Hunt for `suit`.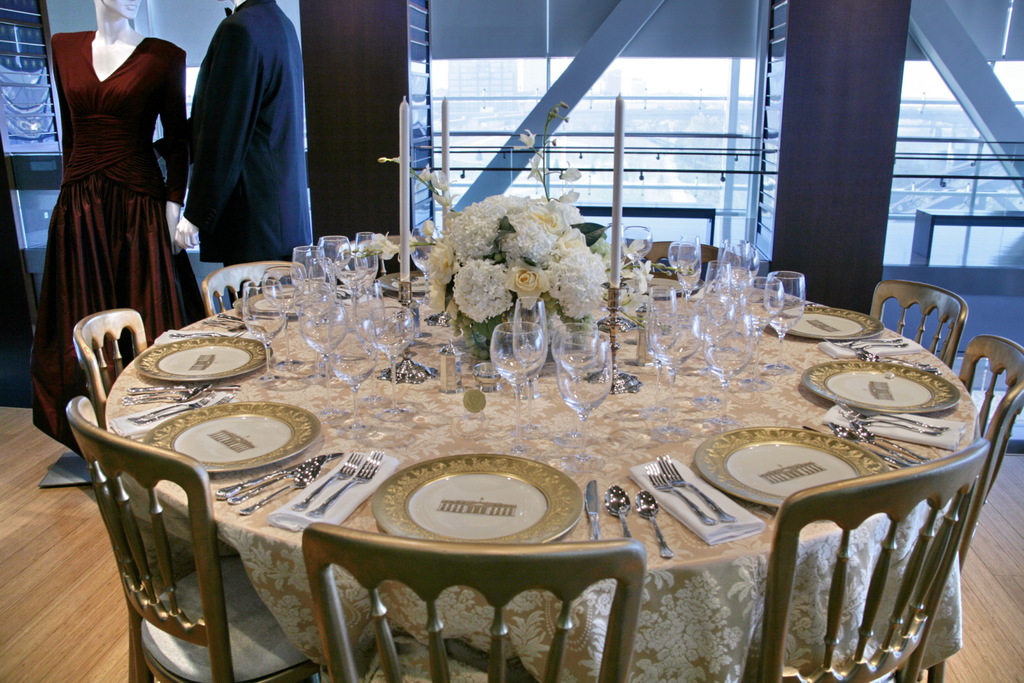
Hunted down at rect(163, 0, 314, 283).
